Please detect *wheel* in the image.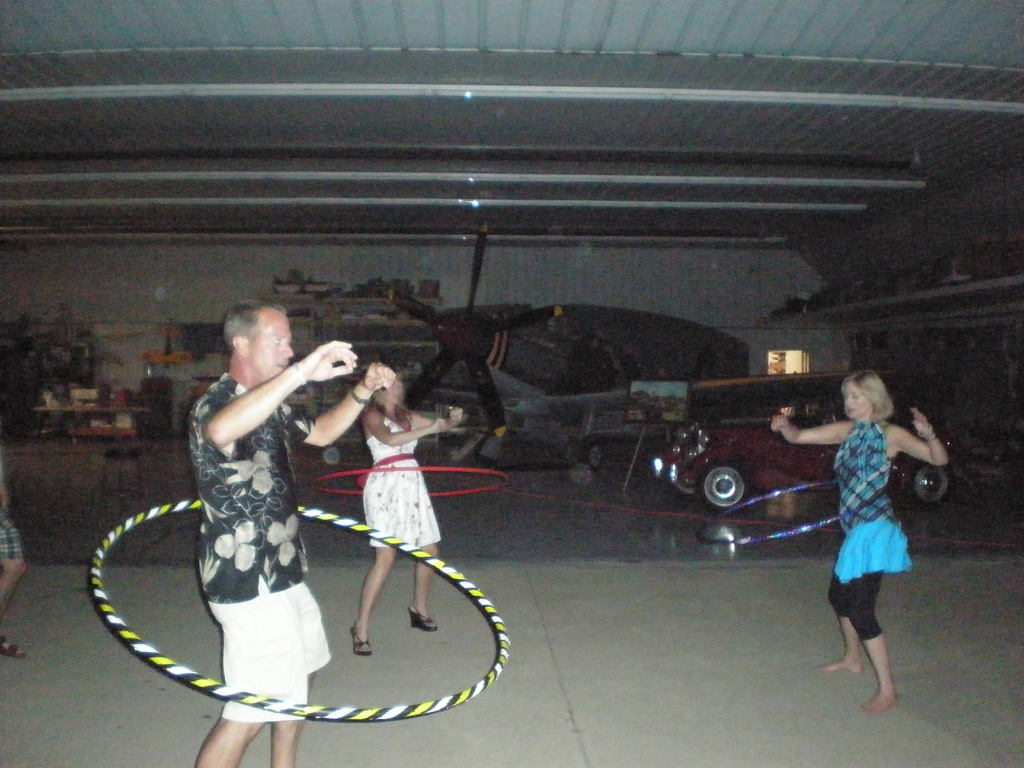
(582, 437, 605, 471).
